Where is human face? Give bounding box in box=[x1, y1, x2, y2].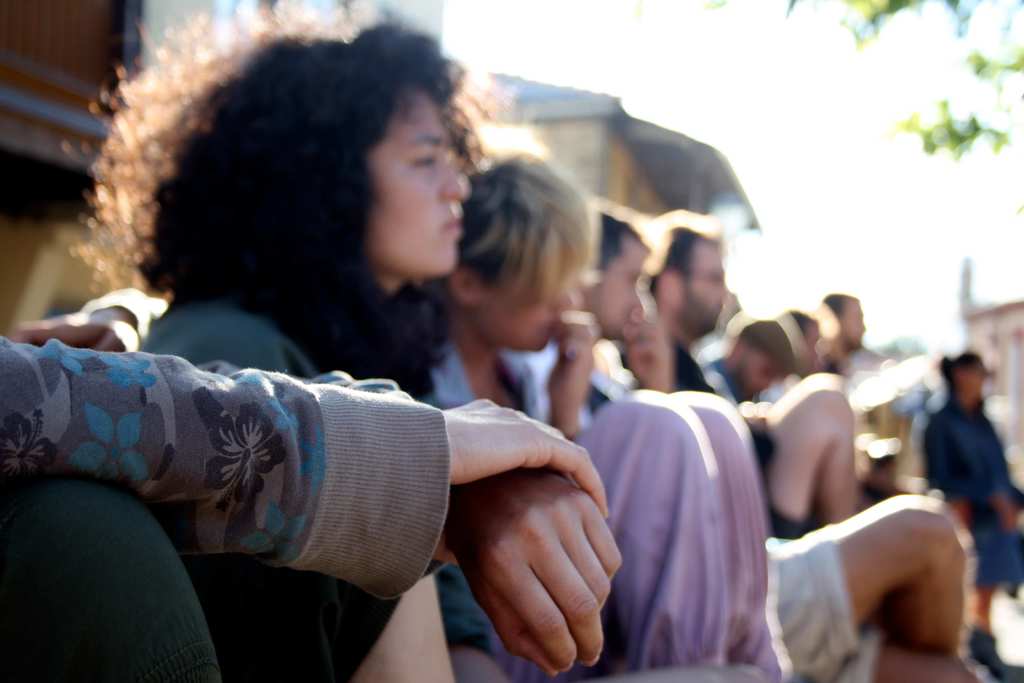
box=[479, 255, 576, 352].
